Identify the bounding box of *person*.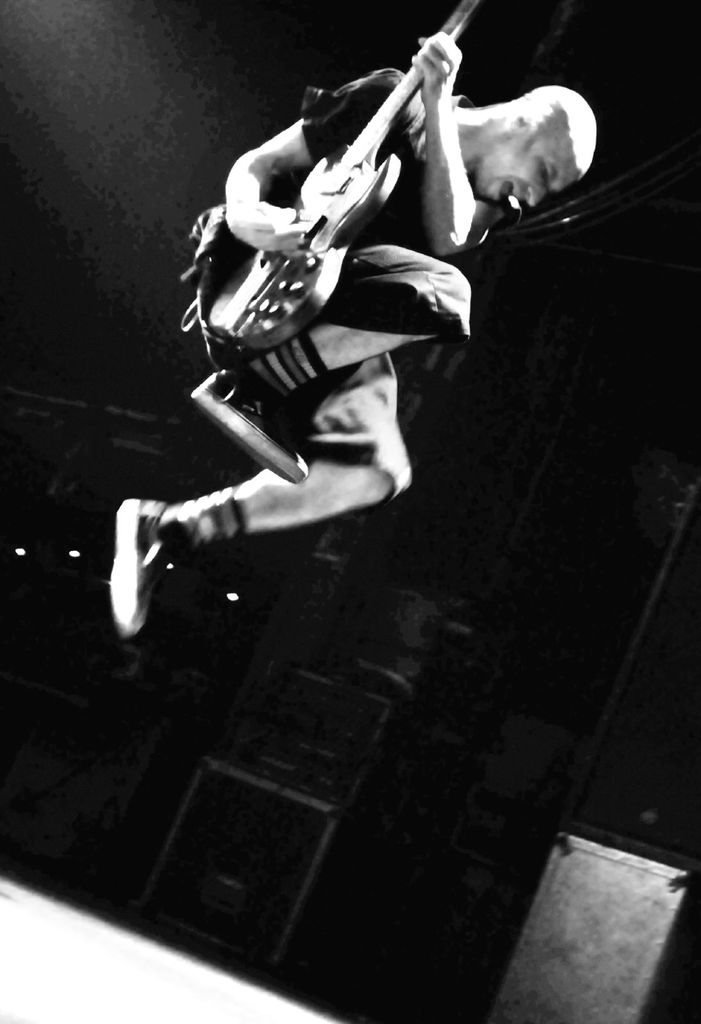
[x1=141, y1=0, x2=610, y2=797].
